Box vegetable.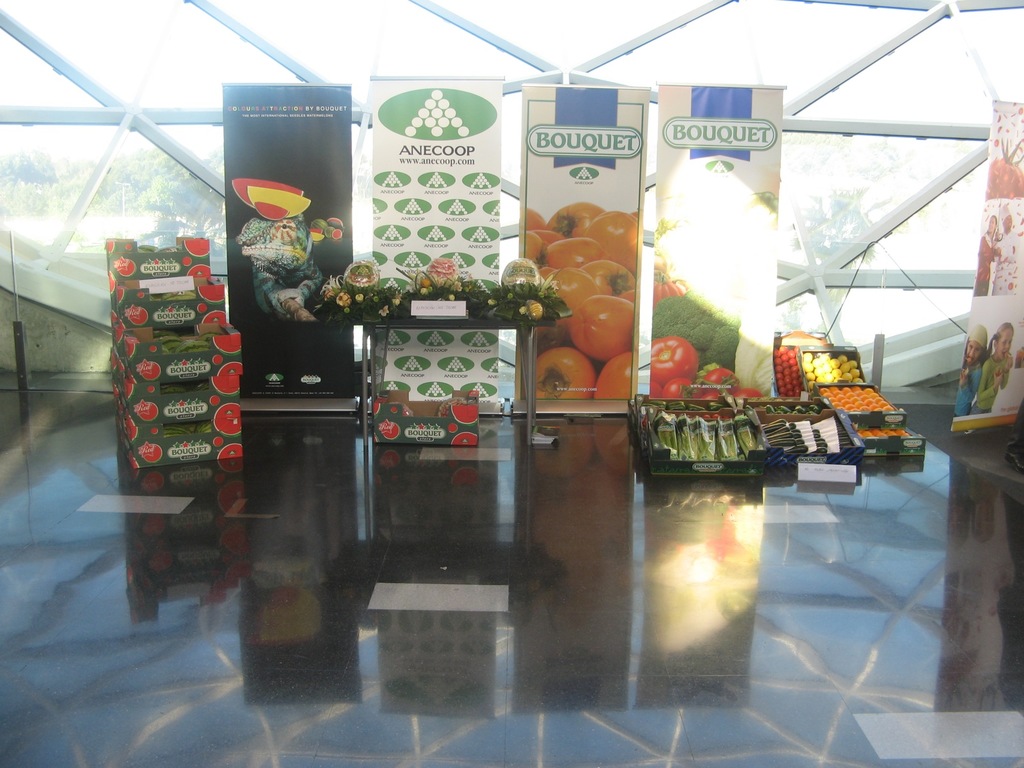
detection(660, 379, 696, 403).
